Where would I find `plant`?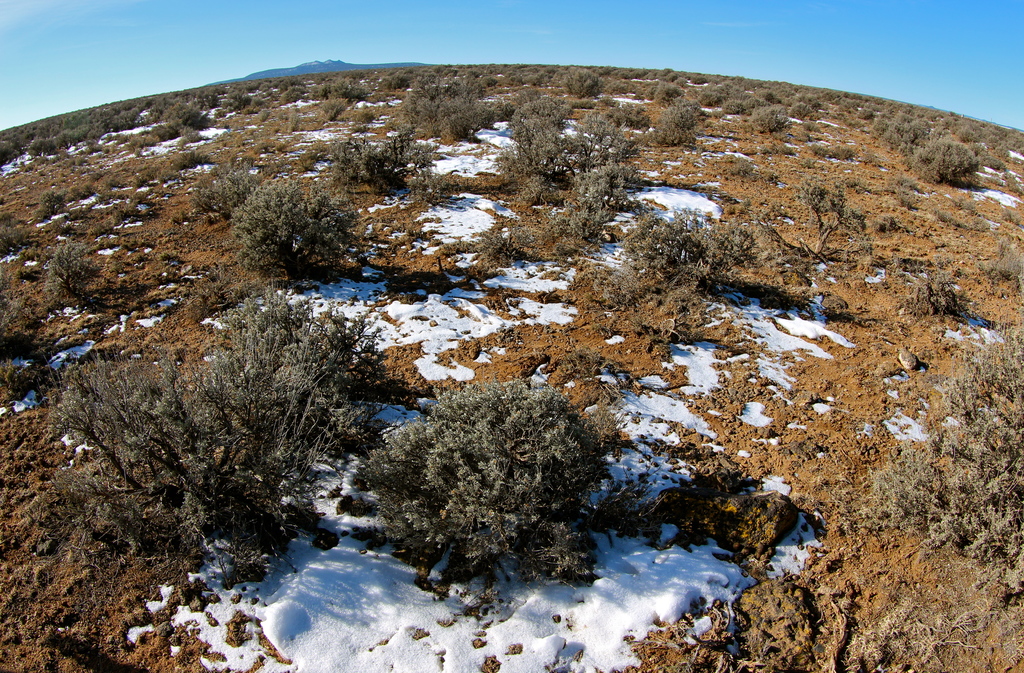
At bbox(807, 143, 831, 156).
